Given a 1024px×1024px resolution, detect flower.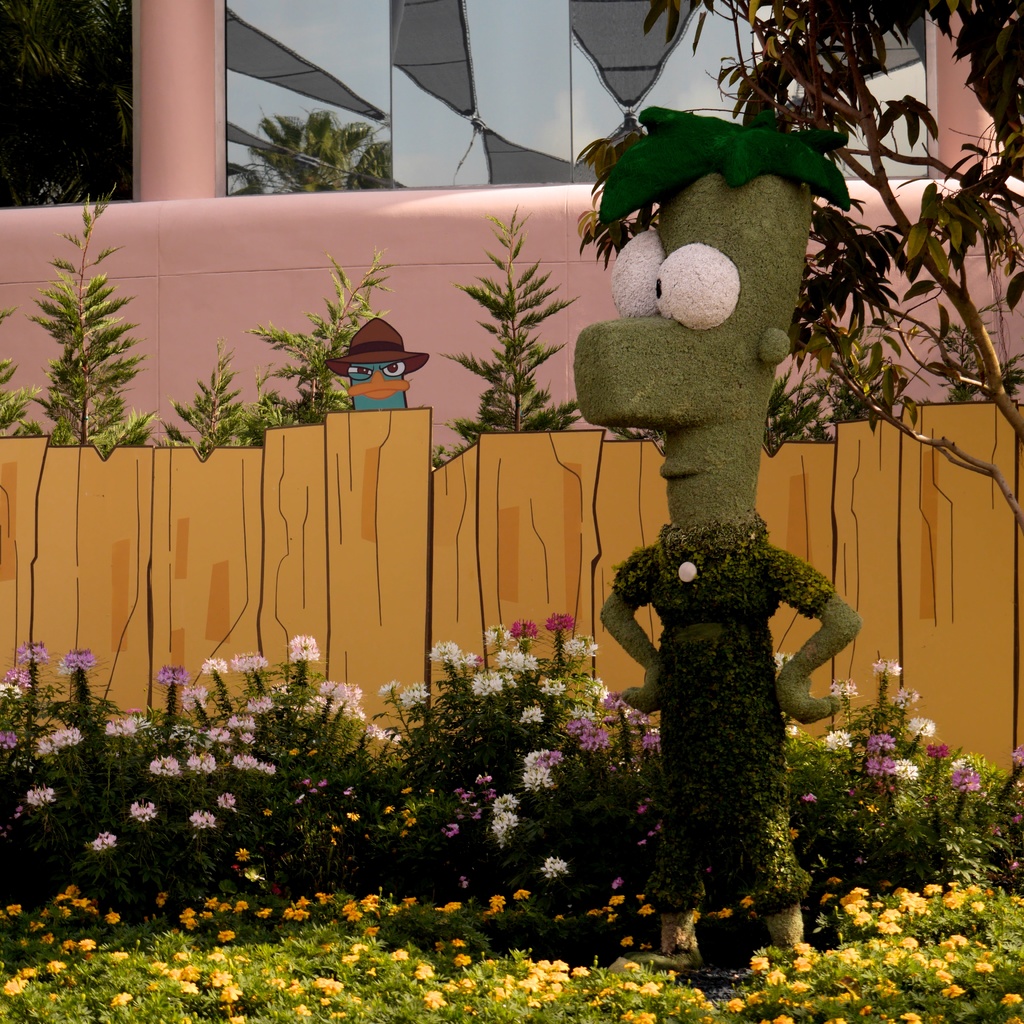
detection(287, 745, 296, 755).
